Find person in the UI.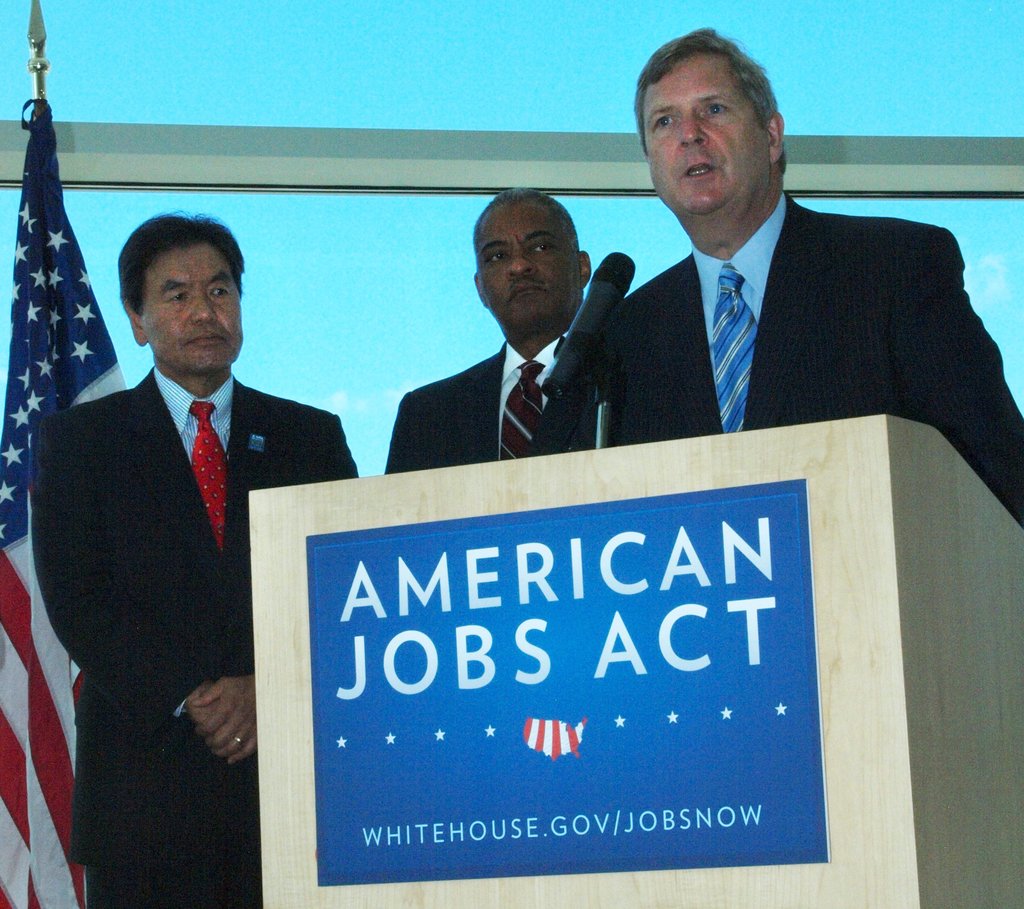
UI element at (left=29, top=204, right=357, bottom=908).
